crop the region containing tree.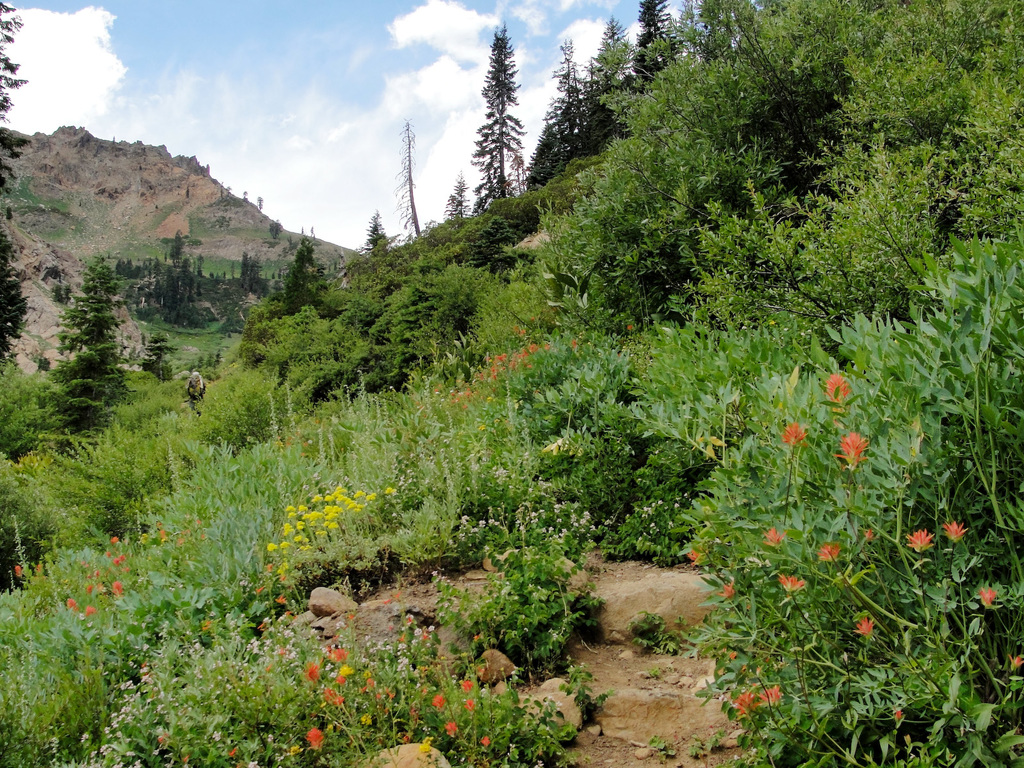
Crop region: box(469, 52, 536, 205).
